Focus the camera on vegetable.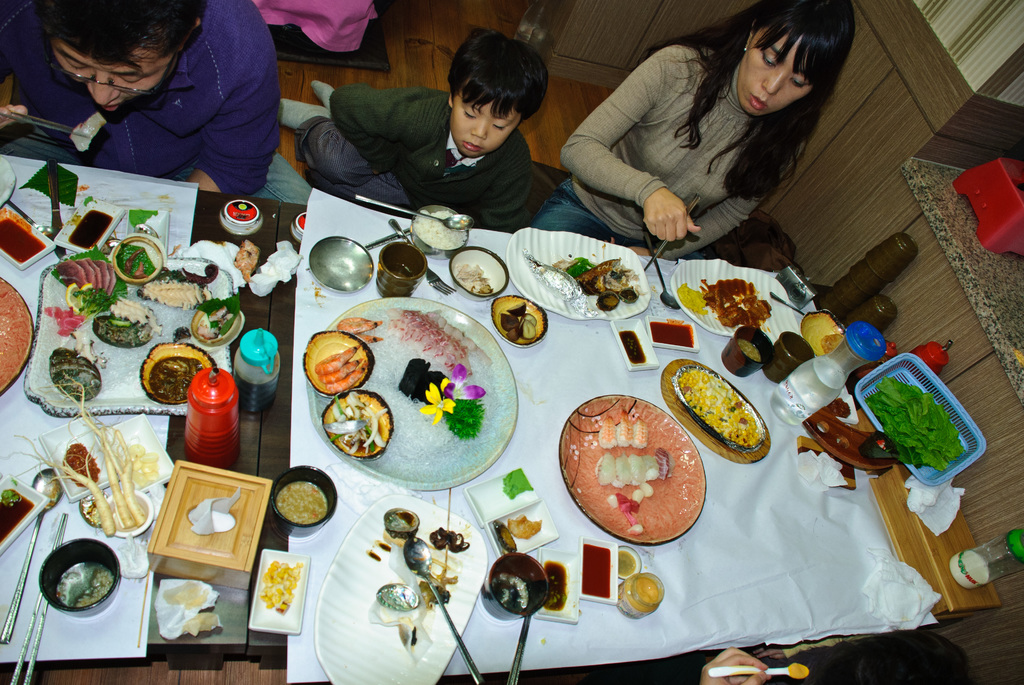
Focus region: 867 365 973 480.
